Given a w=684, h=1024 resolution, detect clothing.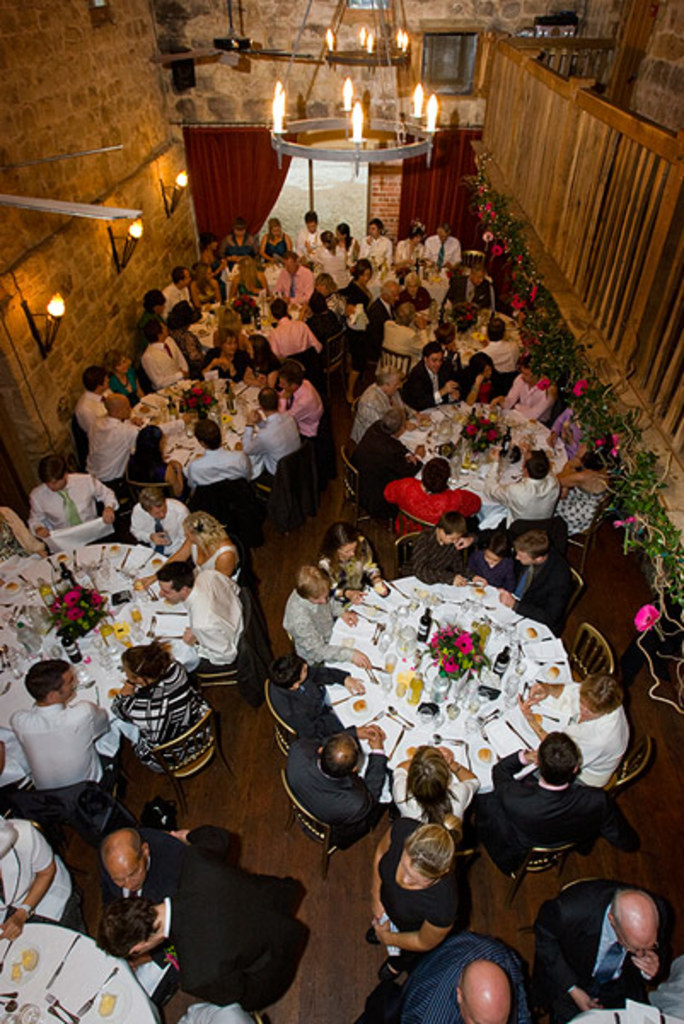
[230, 282, 258, 297].
